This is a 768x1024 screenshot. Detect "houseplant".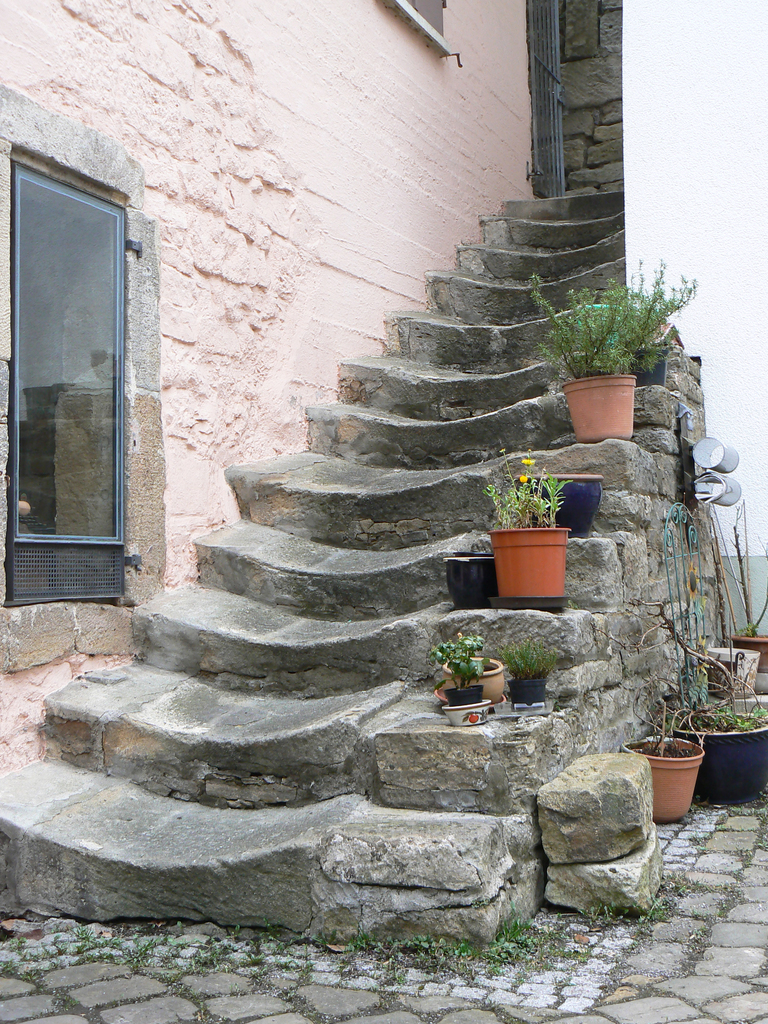
pyautogui.locateOnScreen(620, 249, 702, 387).
